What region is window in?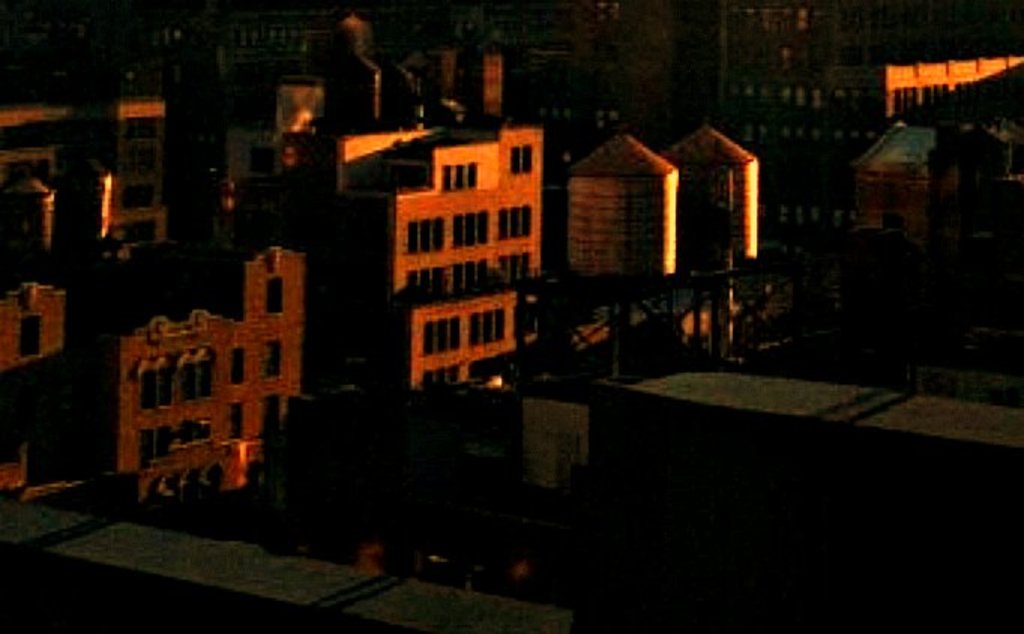
[498,201,530,240].
